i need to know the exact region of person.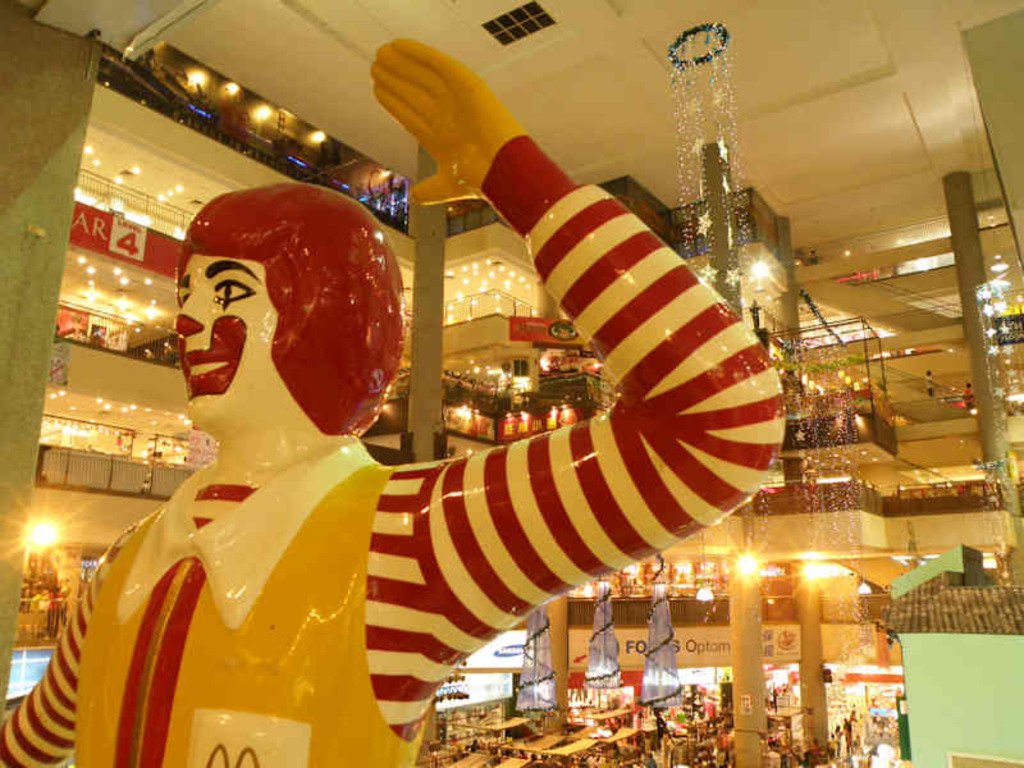
Region: <box>0,38,787,767</box>.
